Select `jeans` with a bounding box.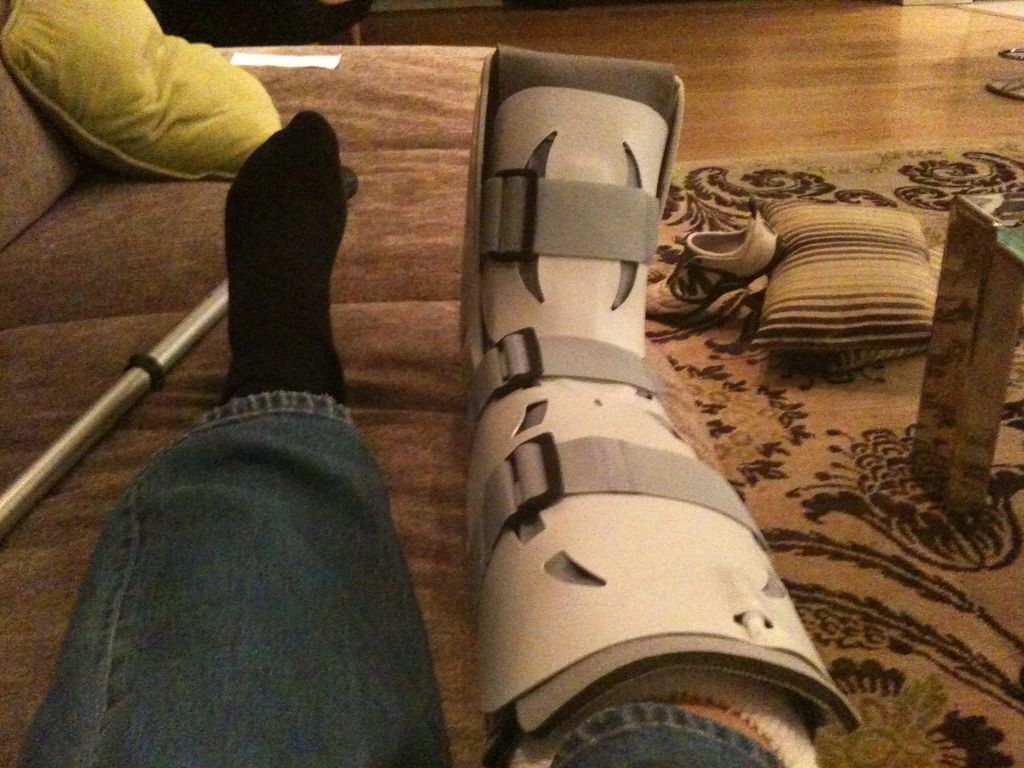
pyautogui.locateOnScreen(13, 388, 458, 767).
